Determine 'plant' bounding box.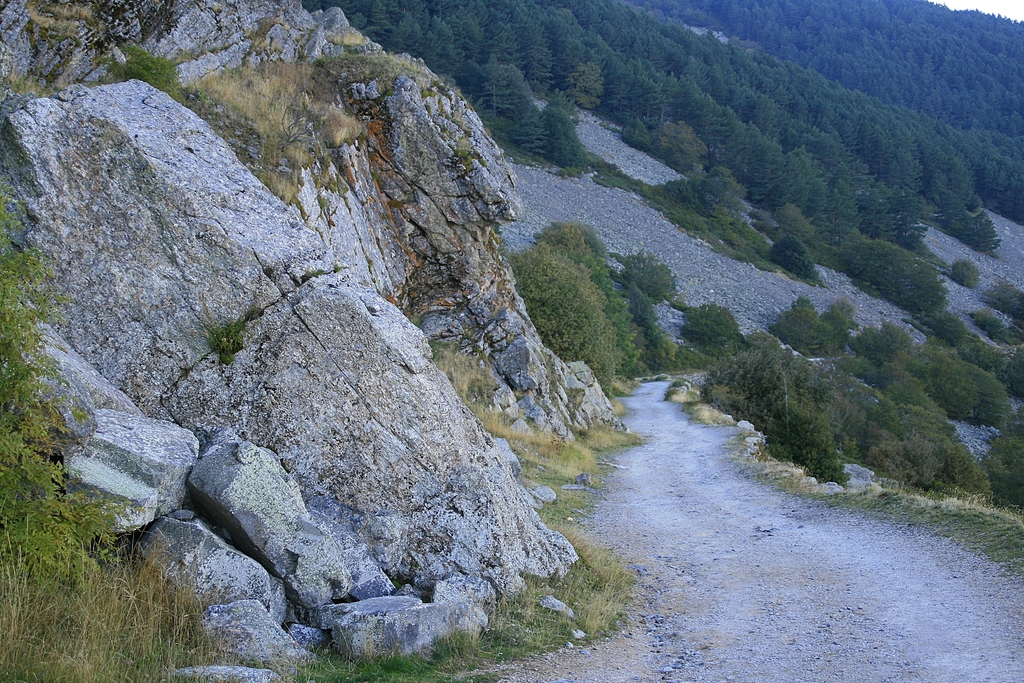
Determined: BBox(348, 50, 436, 94).
